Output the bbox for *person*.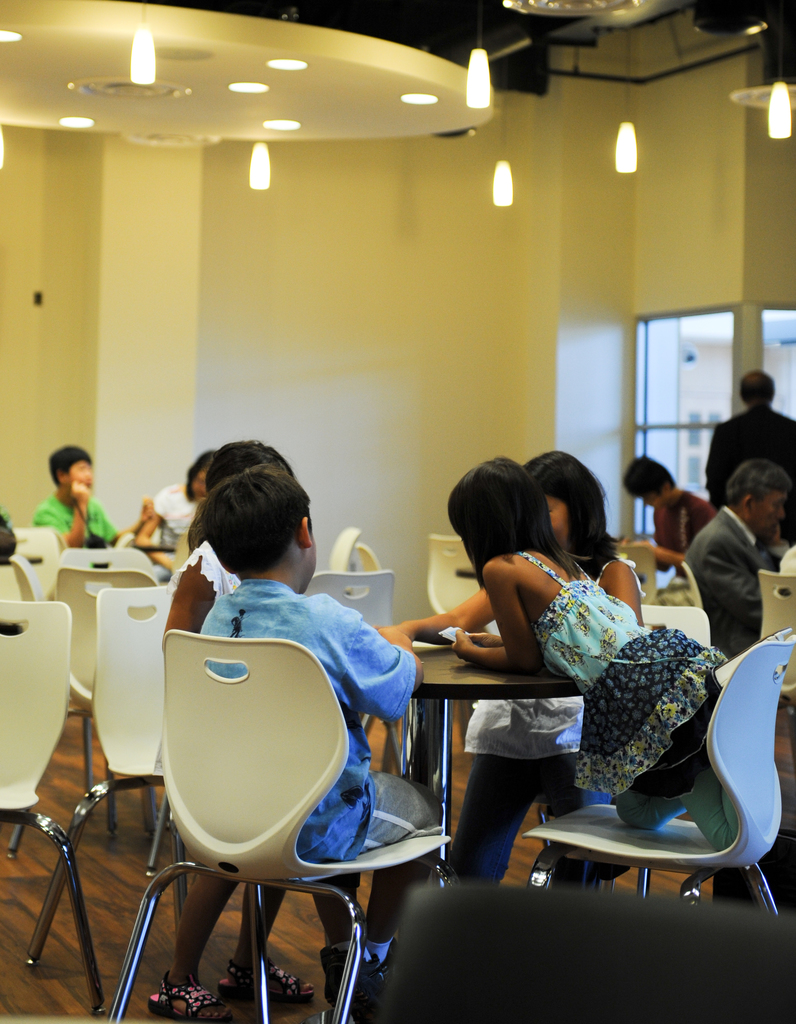
184, 471, 400, 1008.
